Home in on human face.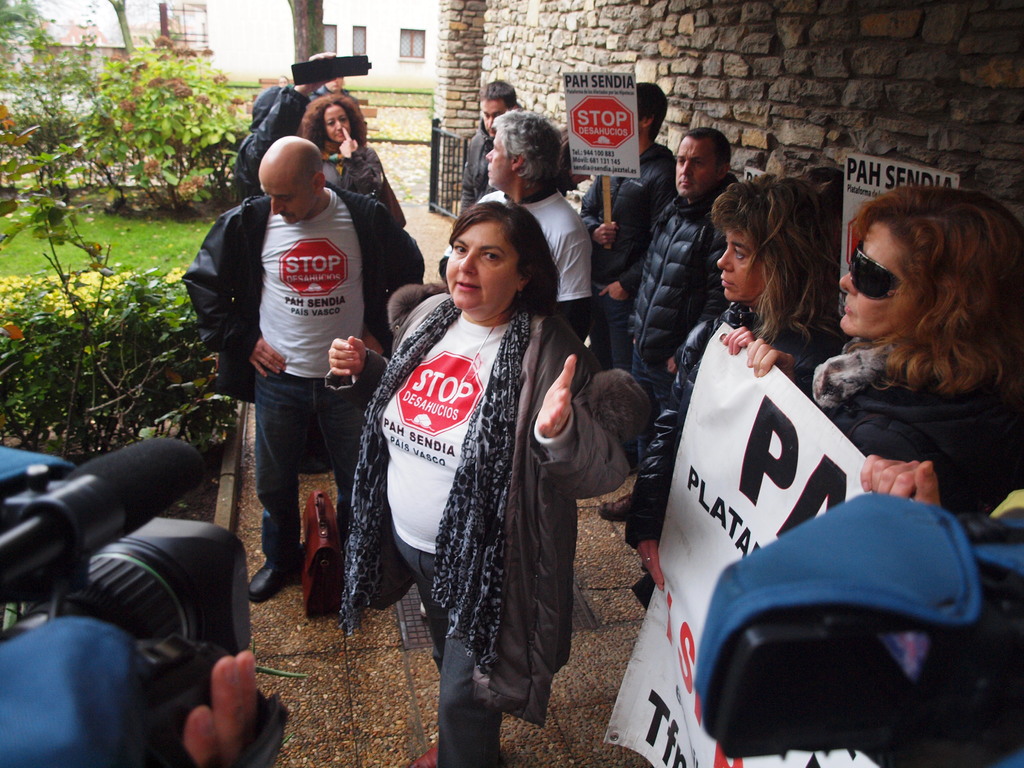
Homed in at box(483, 137, 507, 188).
